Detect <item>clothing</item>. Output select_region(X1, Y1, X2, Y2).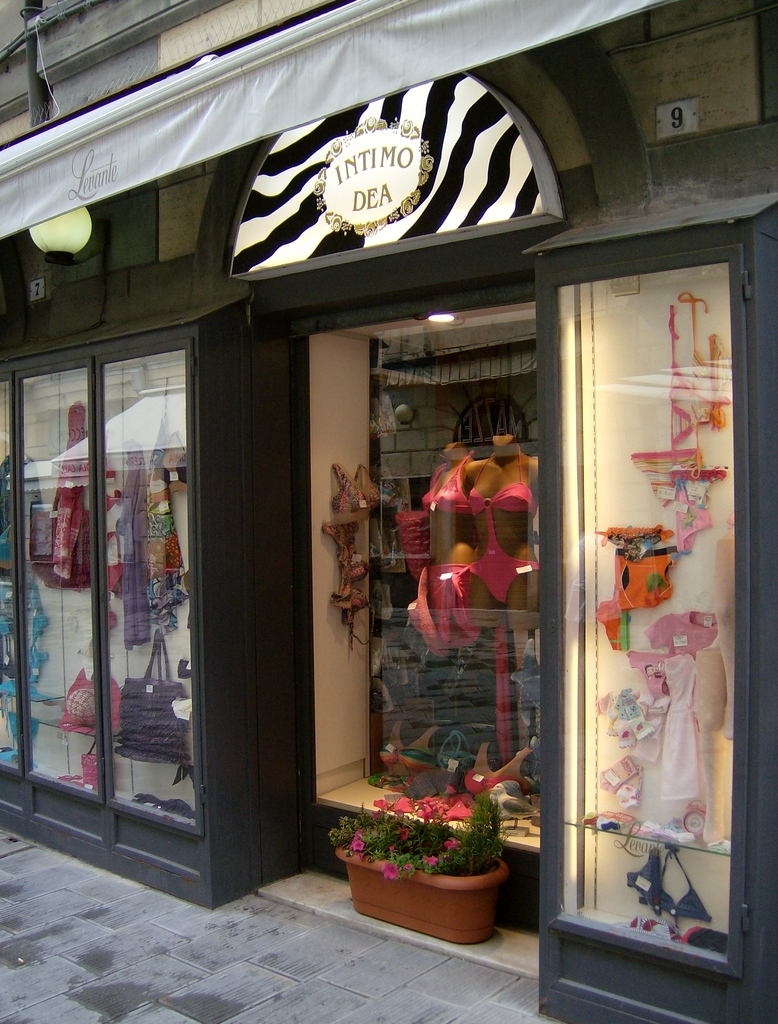
select_region(668, 465, 726, 556).
